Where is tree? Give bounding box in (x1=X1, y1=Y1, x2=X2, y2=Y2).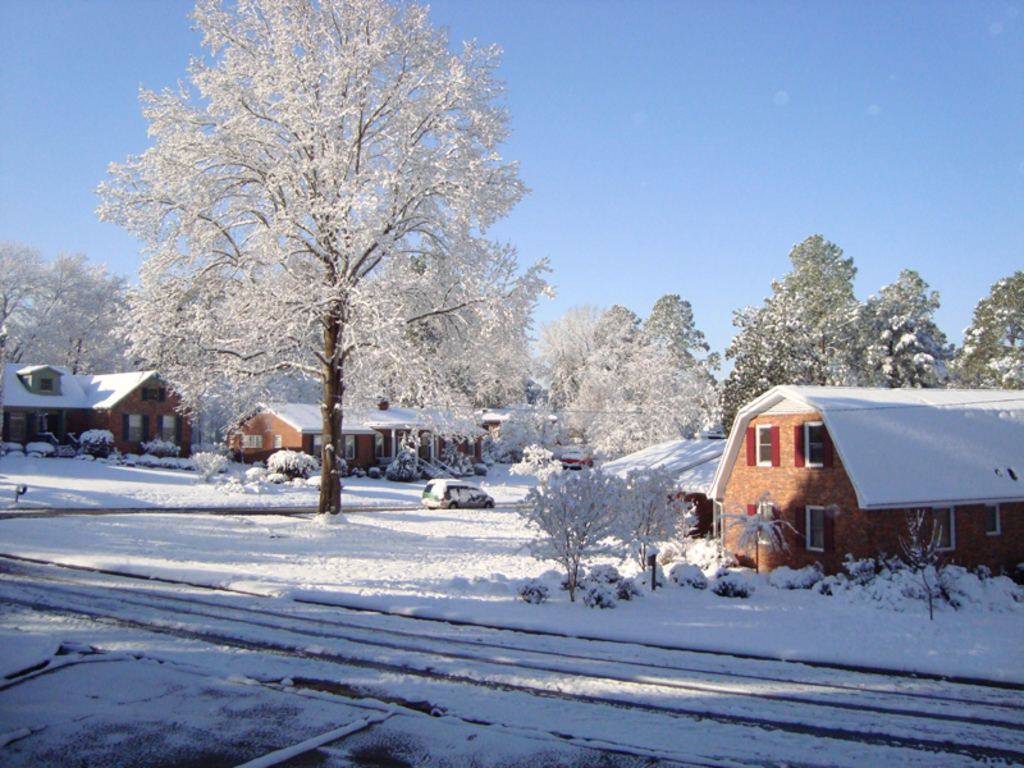
(x1=867, y1=264, x2=955, y2=362).
